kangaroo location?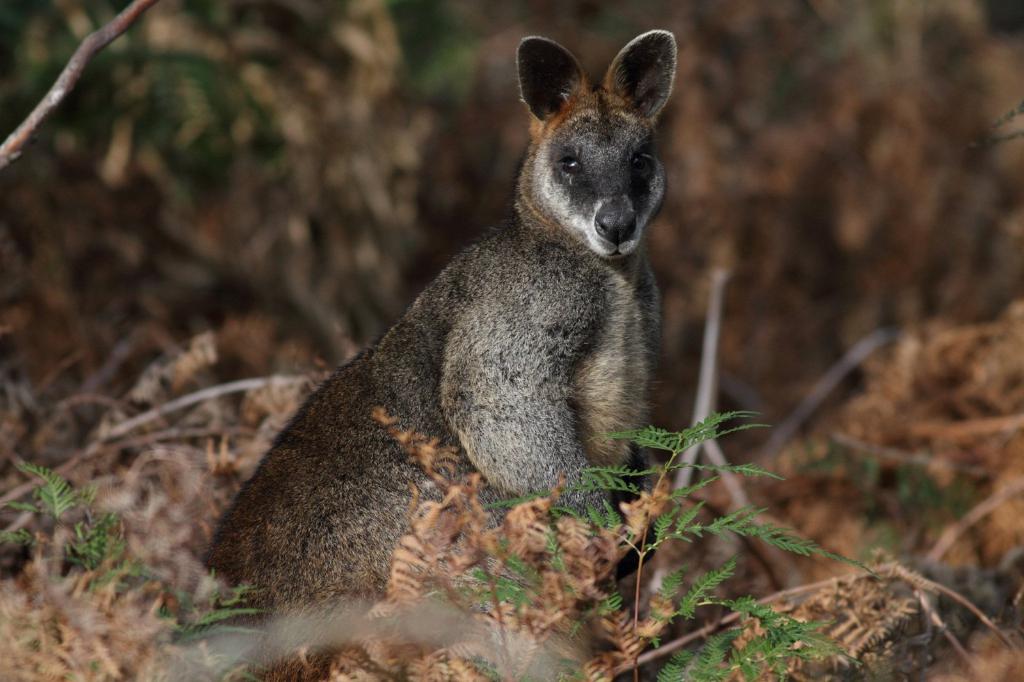
[173,24,680,681]
